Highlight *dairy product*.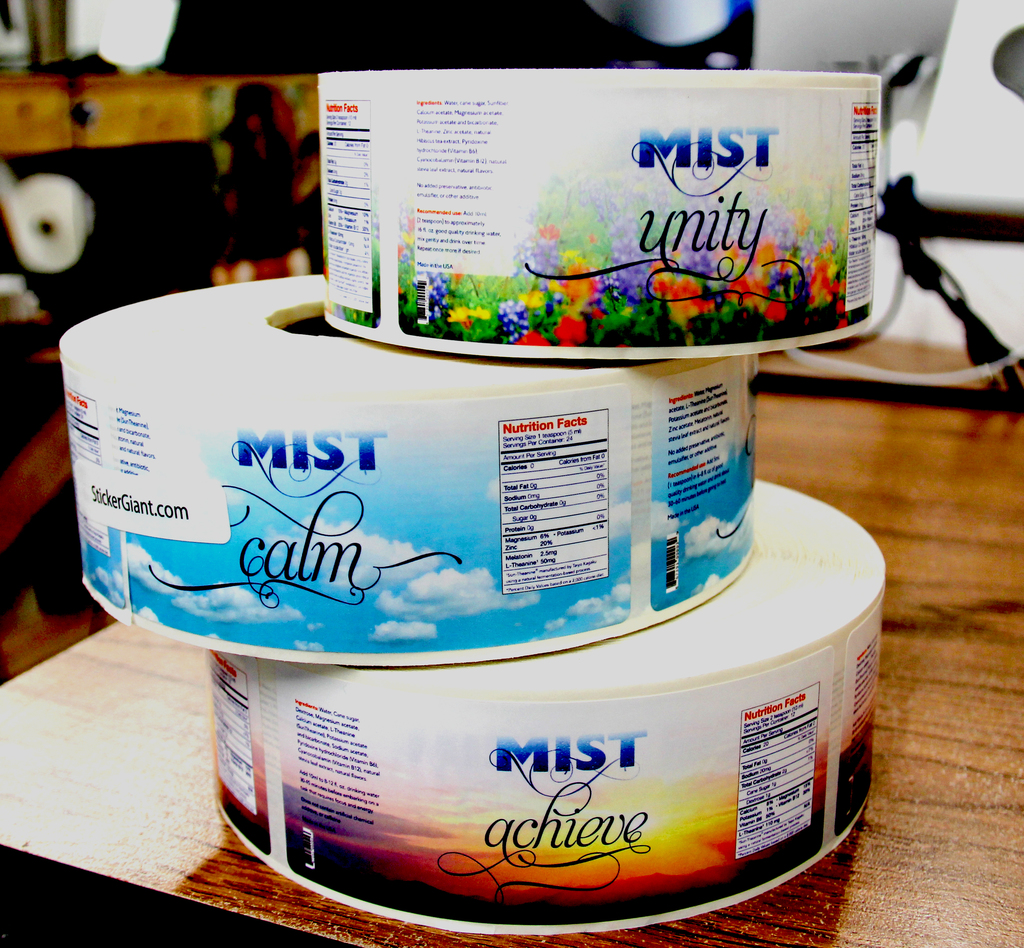
Highlighted region: detection(63, 245, 744, 667).
